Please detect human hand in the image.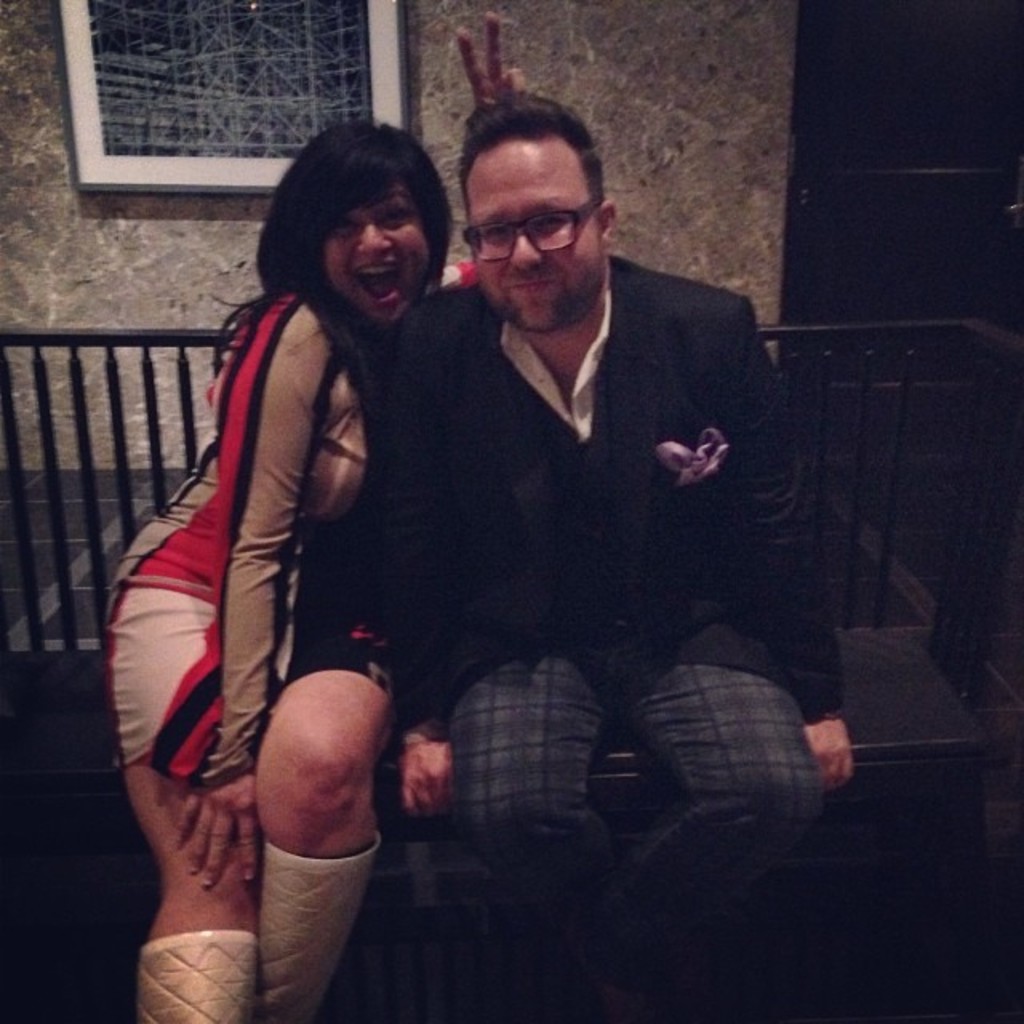
[166,771,259,898].
